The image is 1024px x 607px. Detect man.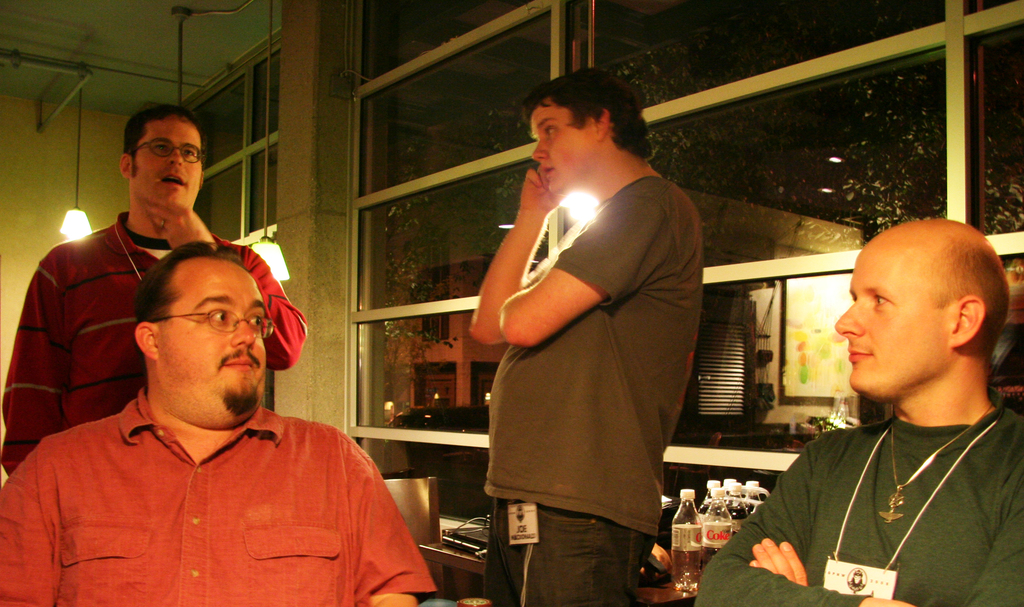
Detection: 0 106 305 476.
